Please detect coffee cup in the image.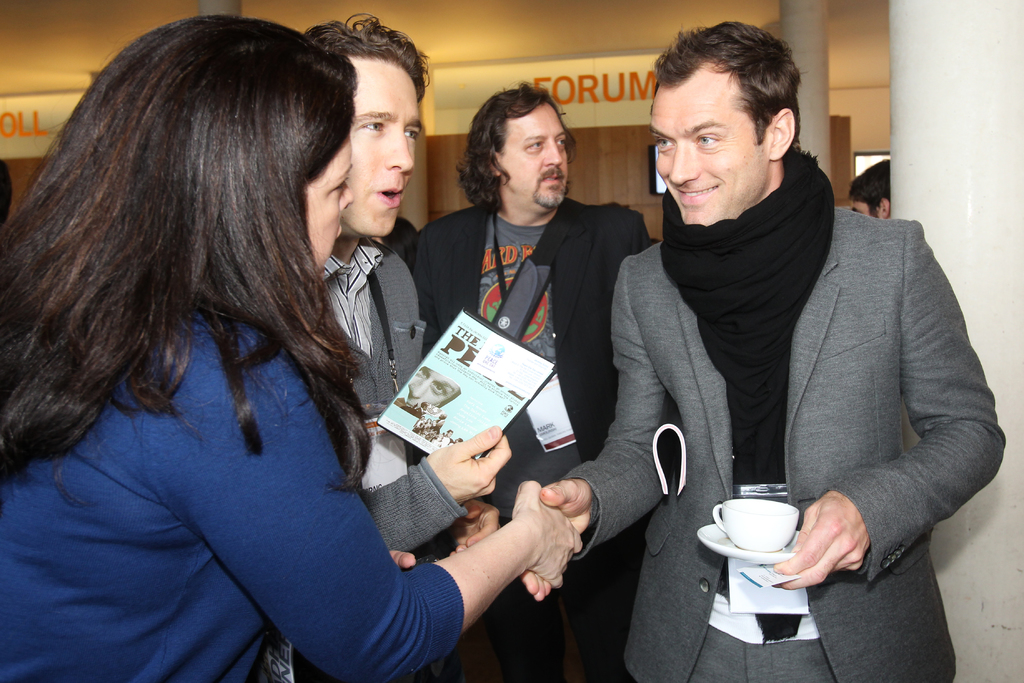
(711, 496, 801, 551).
